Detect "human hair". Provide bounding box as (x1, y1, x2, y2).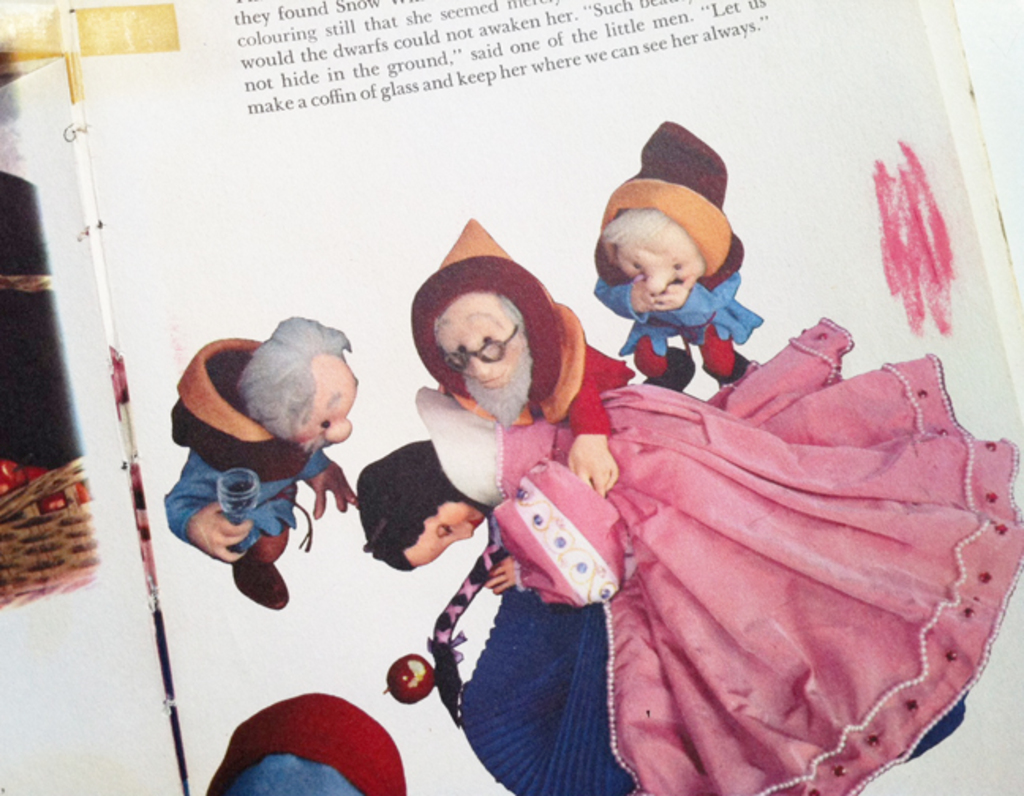
(234, 313, 348, 450).
